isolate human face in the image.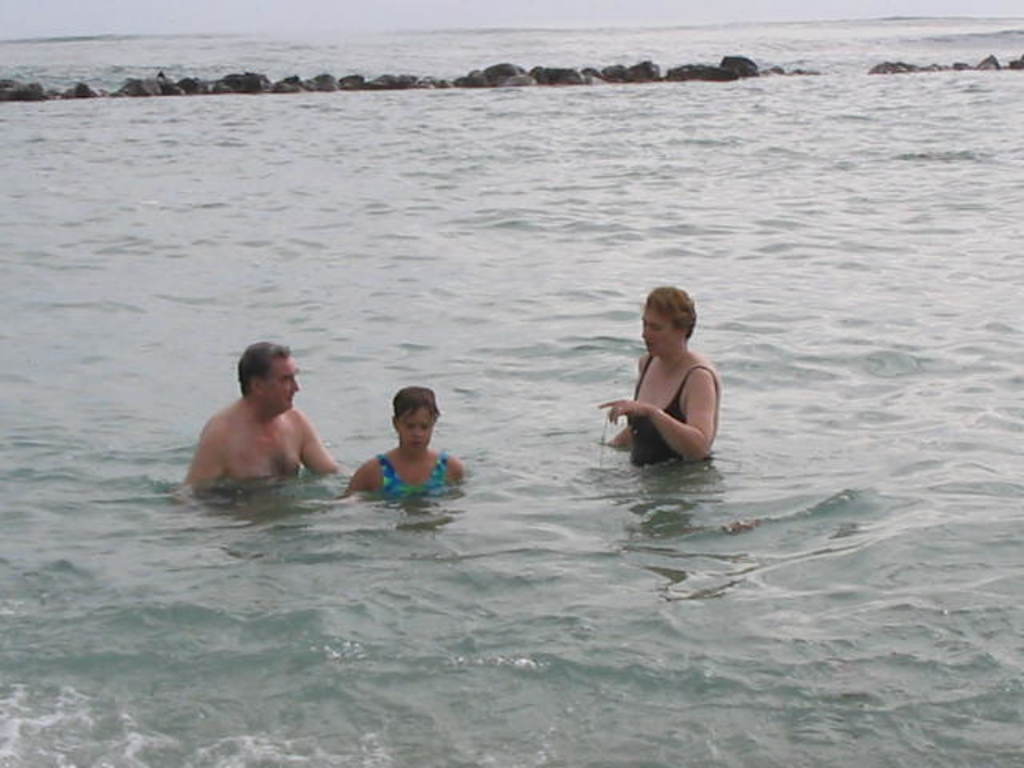
Isolated region: 267,360,302,411.
